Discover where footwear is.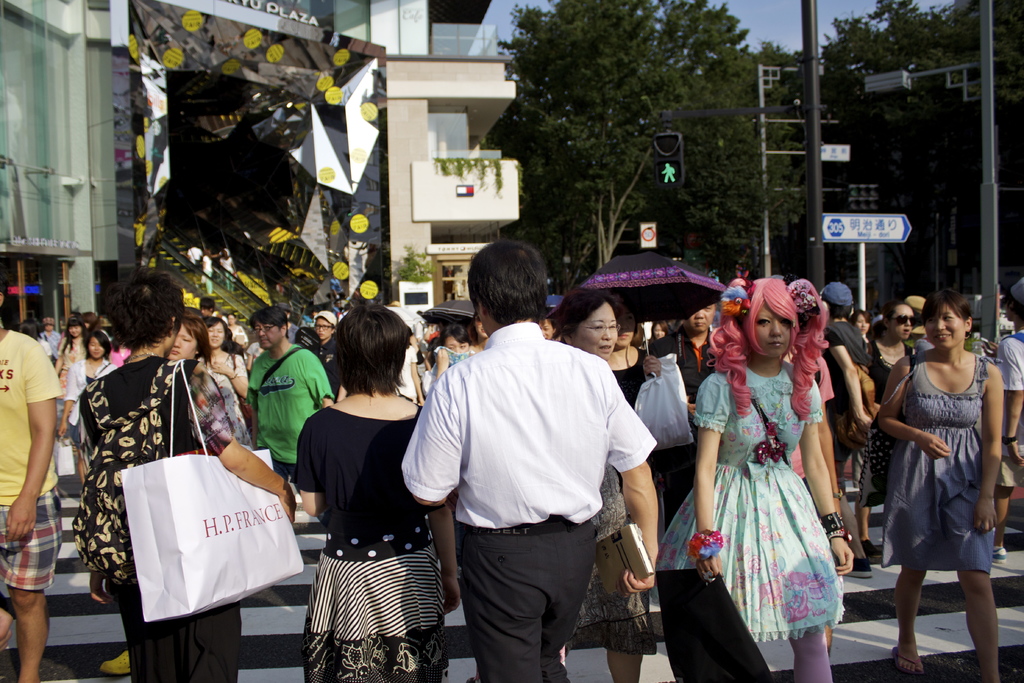
Discovered at [x1=836, y1=559, x2=870, y2=578].
